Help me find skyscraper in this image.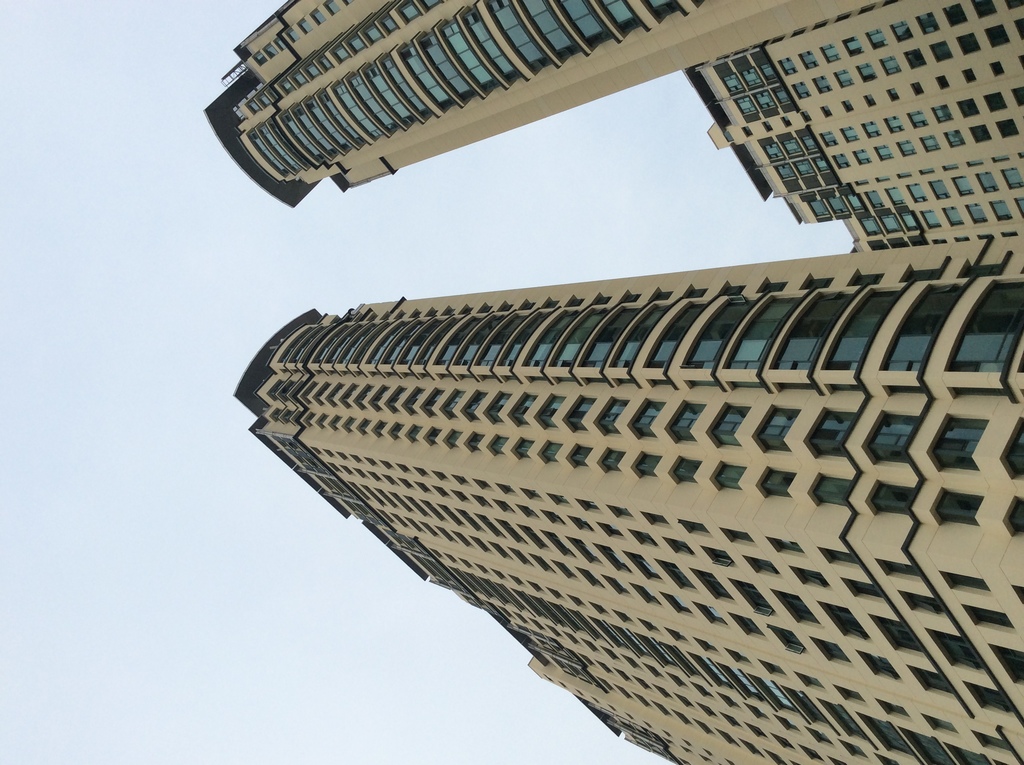
Found it: box=[215, 225, 1023, 764].
